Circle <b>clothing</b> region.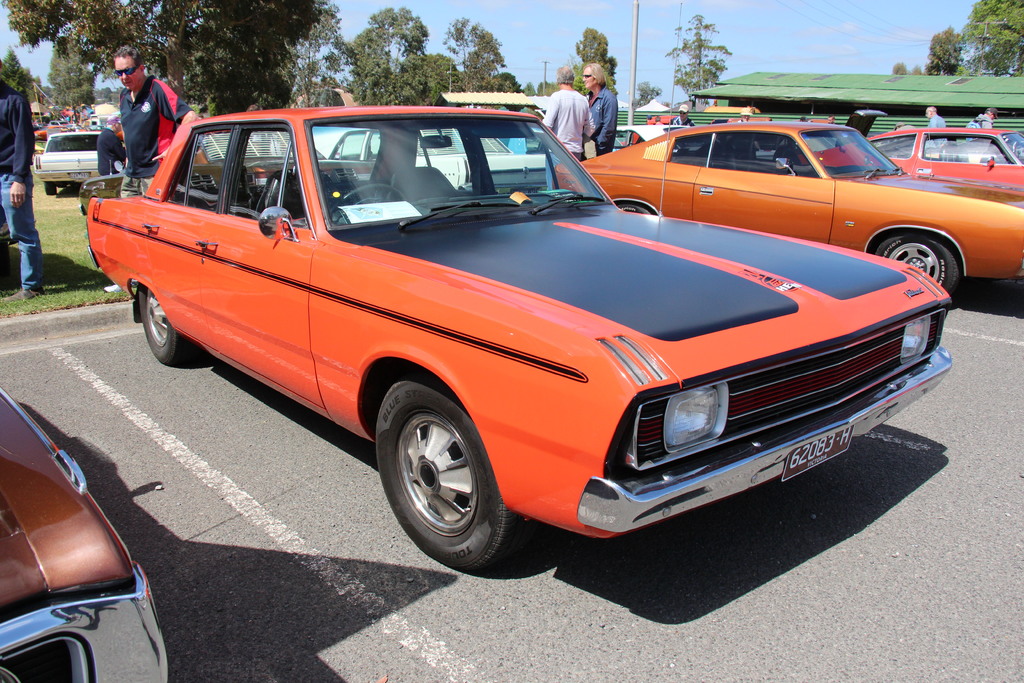
Region: {"left": 978, "top": 111, "right": 989, "bottom": 143}.
